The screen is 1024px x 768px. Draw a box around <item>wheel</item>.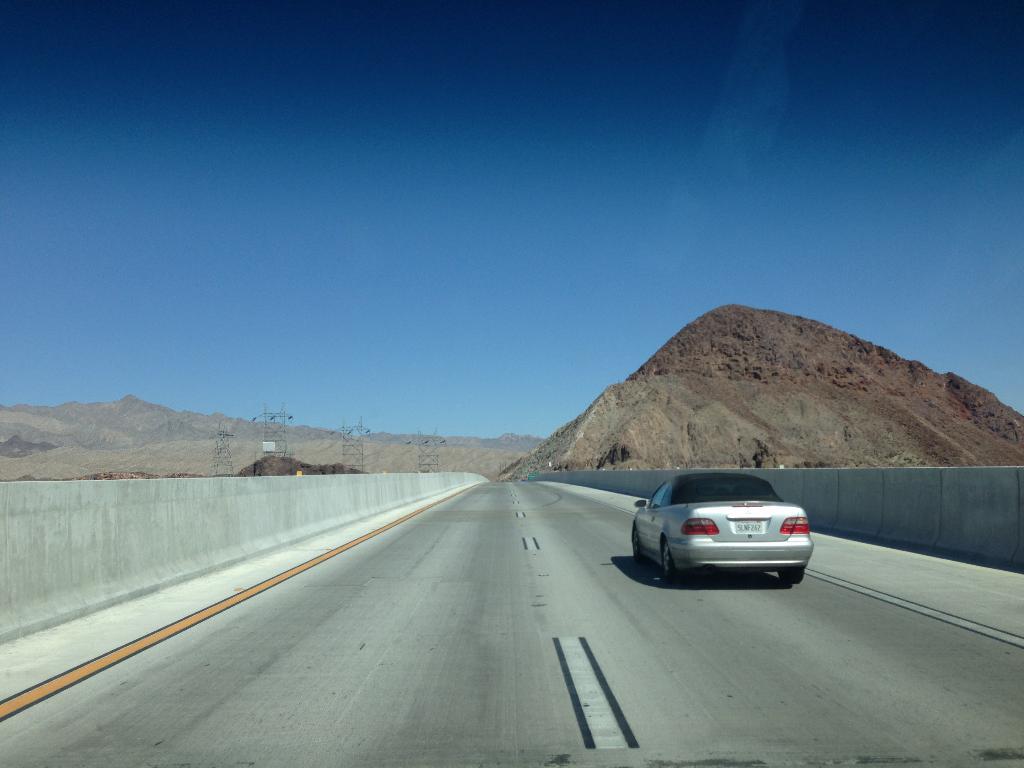
(661,538,691,584).
